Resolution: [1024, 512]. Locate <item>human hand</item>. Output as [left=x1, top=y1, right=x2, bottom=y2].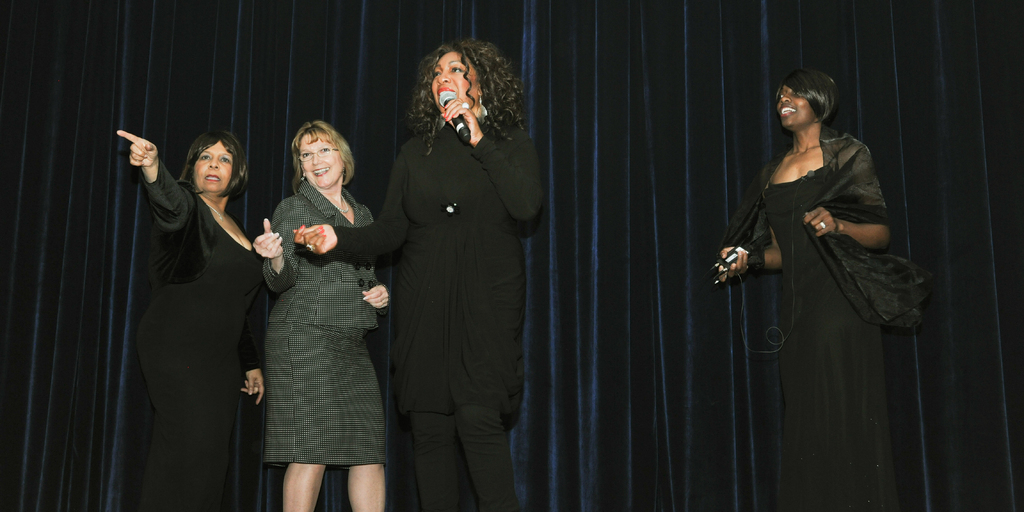
[left=441, top=96, right=480, bottom=146].
